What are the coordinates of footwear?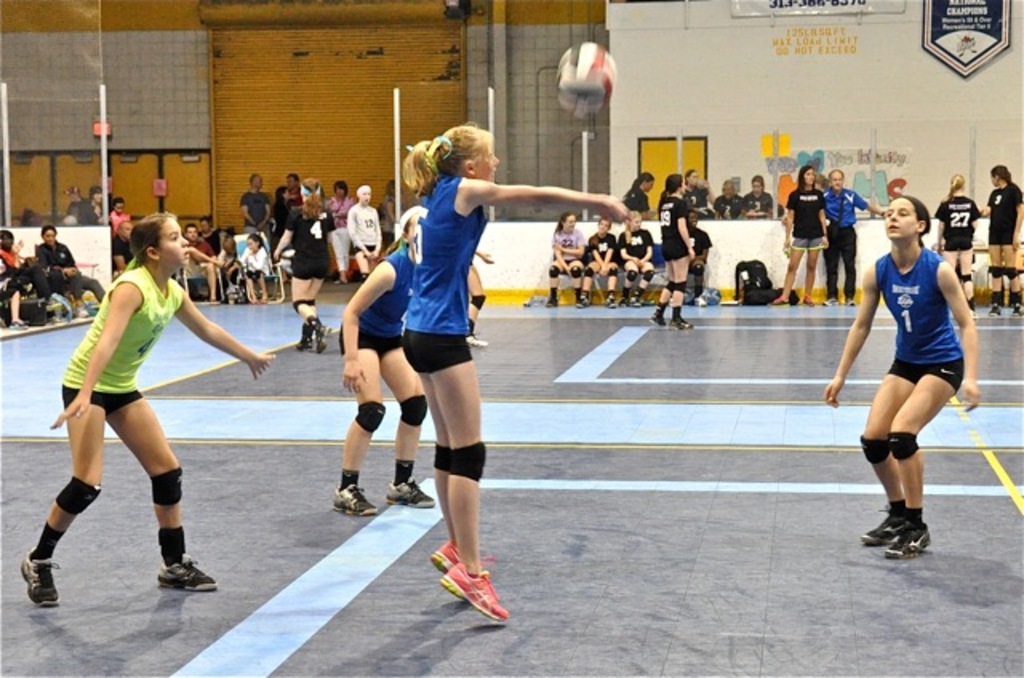
locate(843, 296, 853, 304).
